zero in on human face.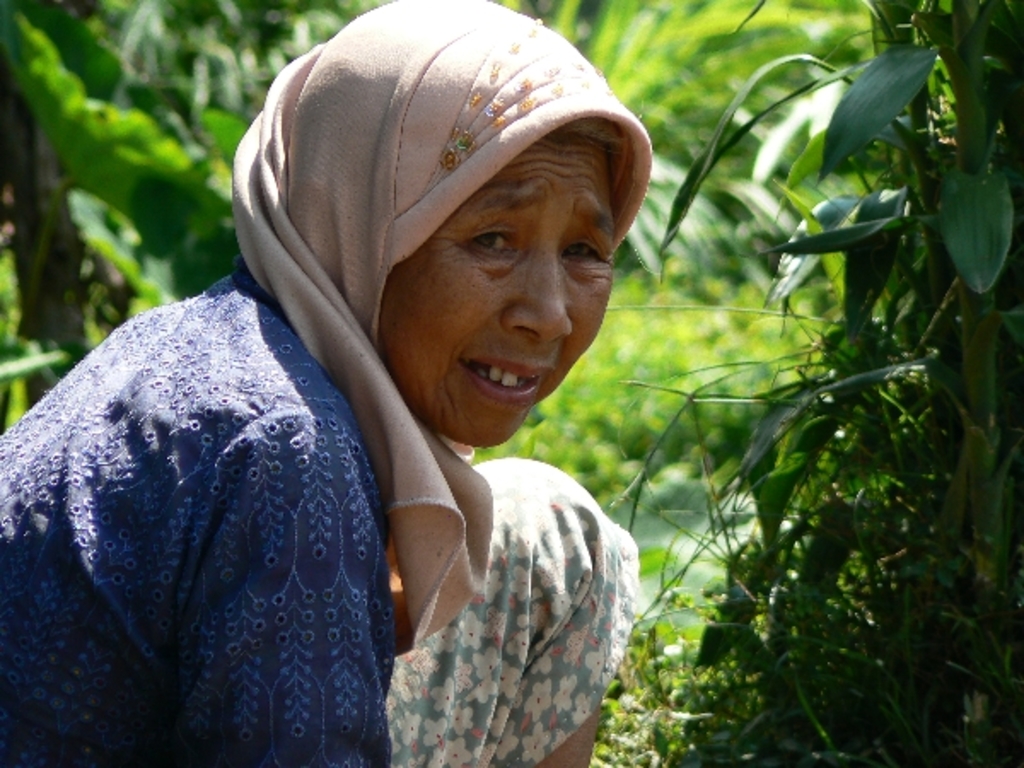
Zeroed in: rect(381, 138, 613, 445).
